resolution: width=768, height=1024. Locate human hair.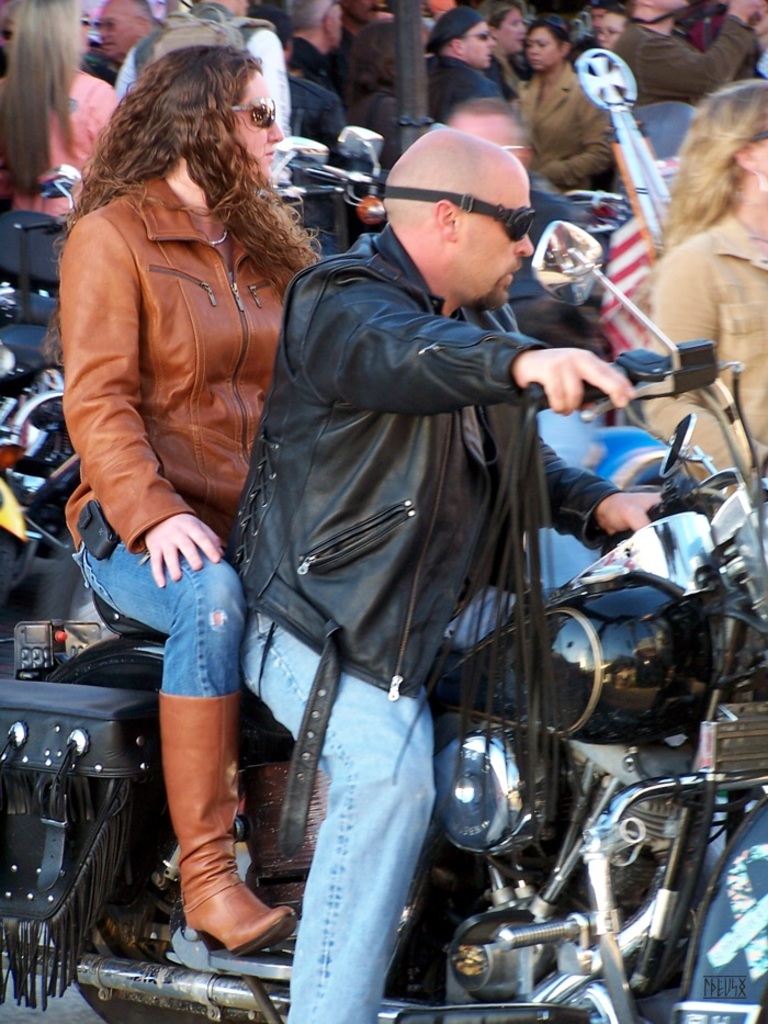
BBox(98, 31, 285, 239).
